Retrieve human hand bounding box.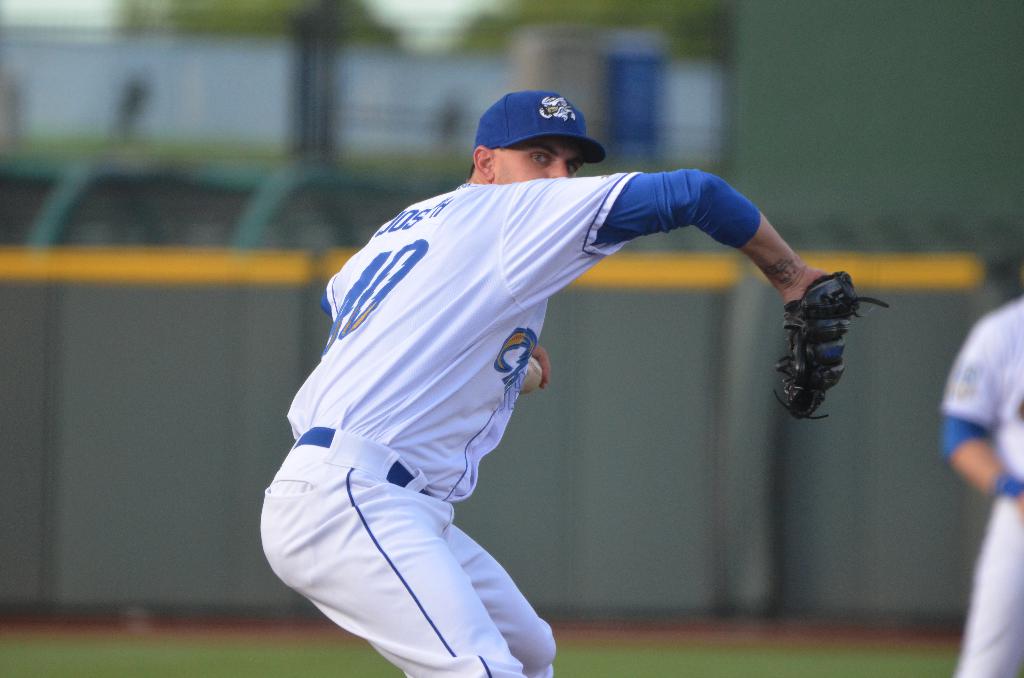
Bounding box: (x1=534, y1=343, x2=553, y2=392).
